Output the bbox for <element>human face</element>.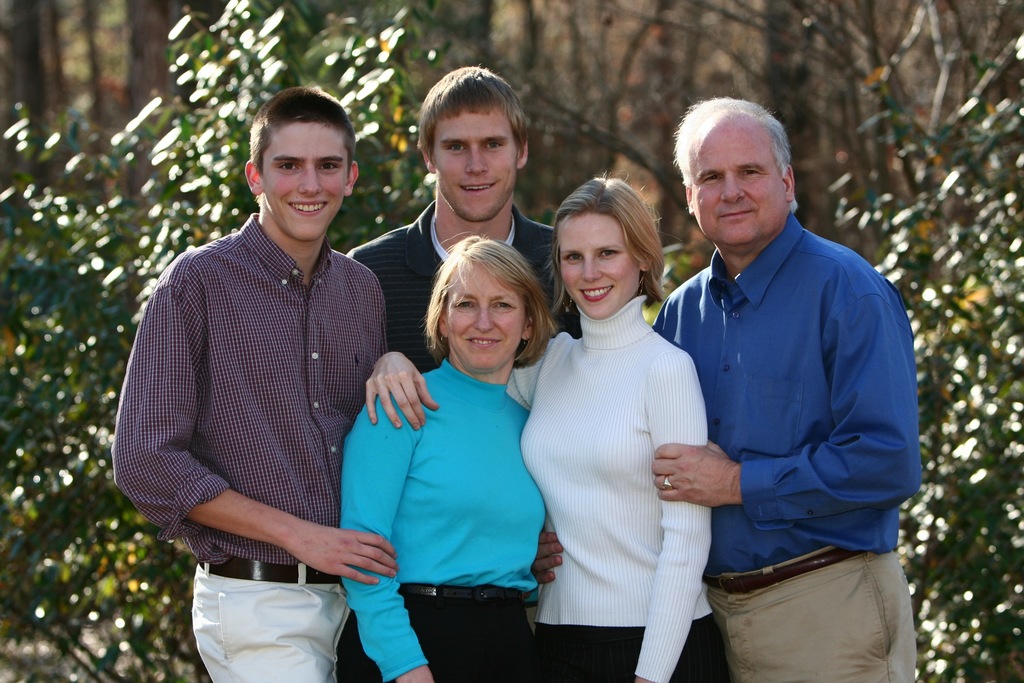
{"x1": 266, "y1": 119, "x2": 351, "y2": 237}.
